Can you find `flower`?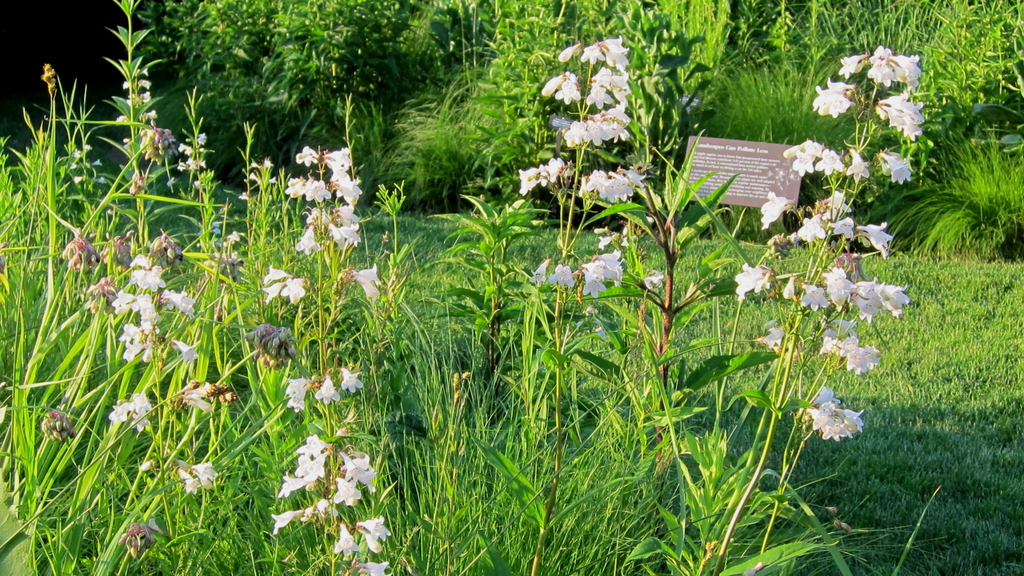
Yes, bounding box: {"left": 788, "top": 145, "right": 820, "bottom": 175}.
